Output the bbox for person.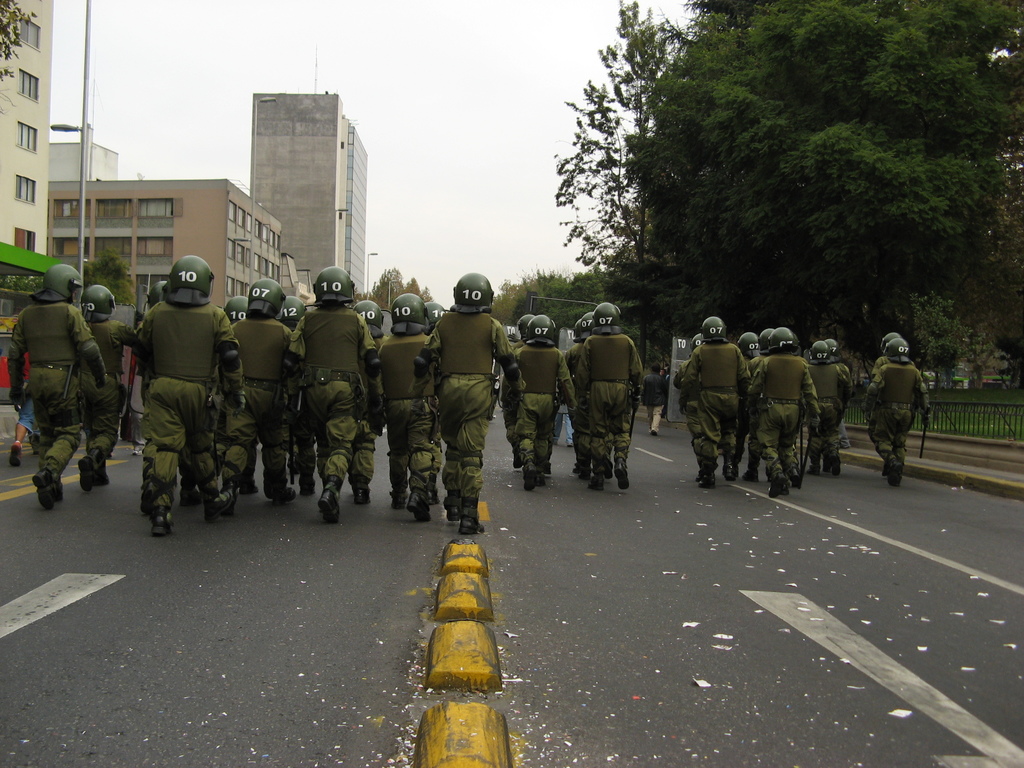
box(861, 338, 931, 477).
